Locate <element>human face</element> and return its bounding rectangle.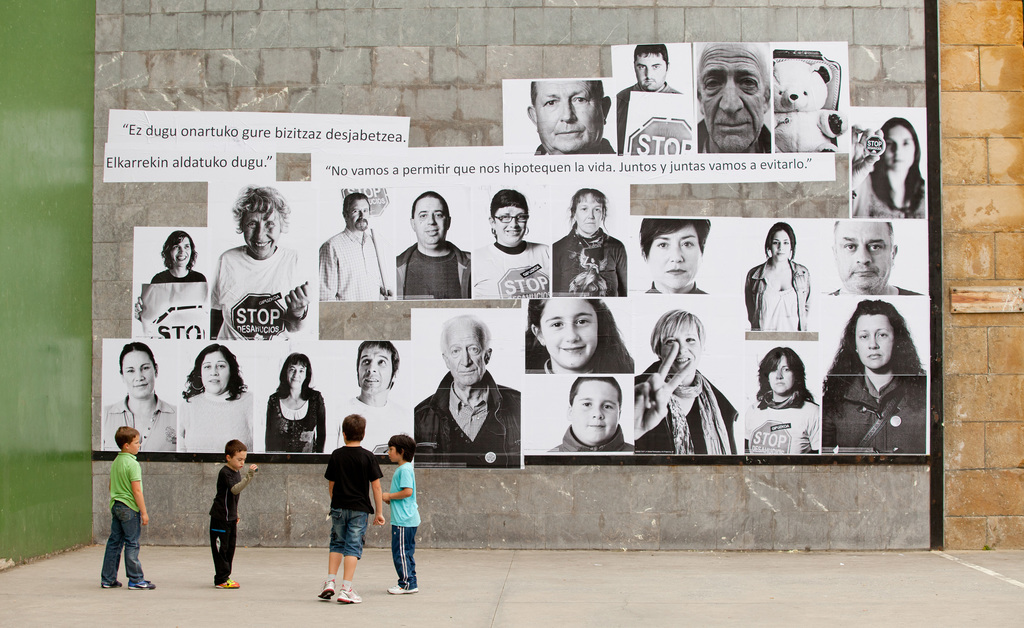
(x1=648, y1=223, x2=700, y2=288).
